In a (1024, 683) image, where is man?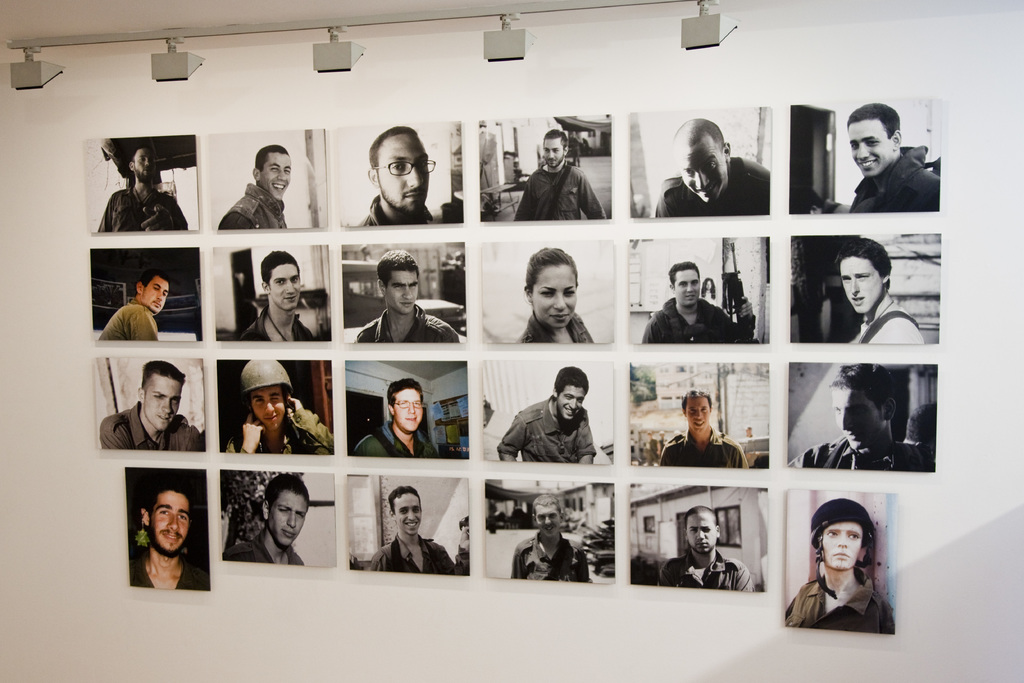
bbox=(657, 506, 754, 589).
